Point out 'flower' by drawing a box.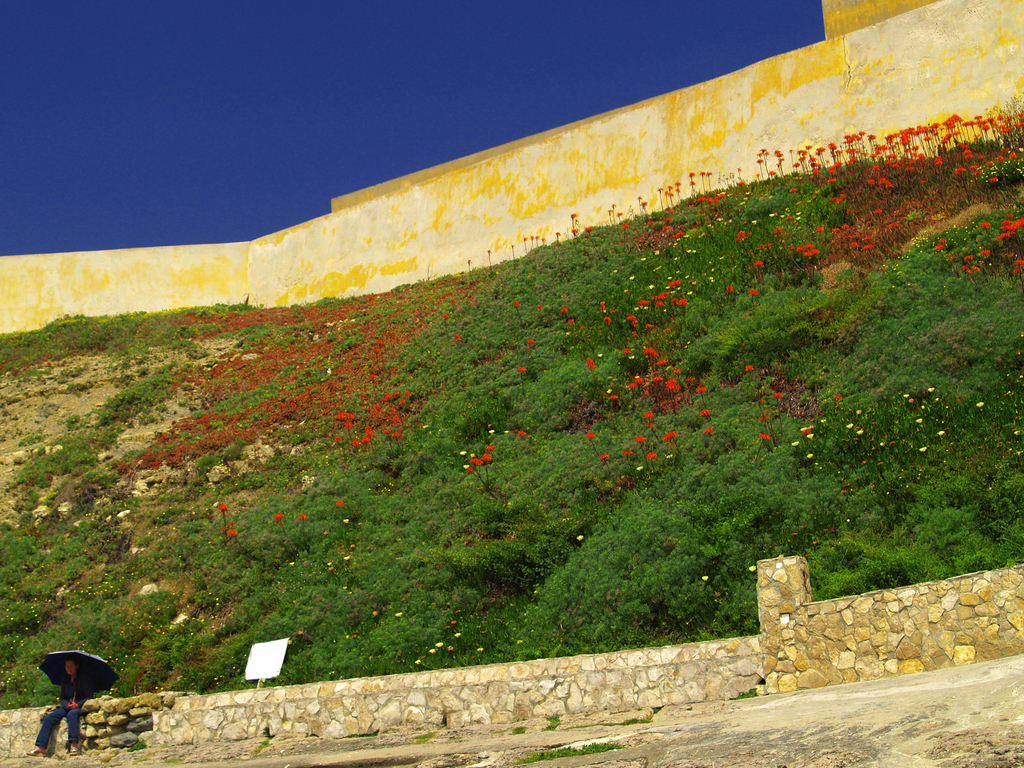
[518,368,525,373].
